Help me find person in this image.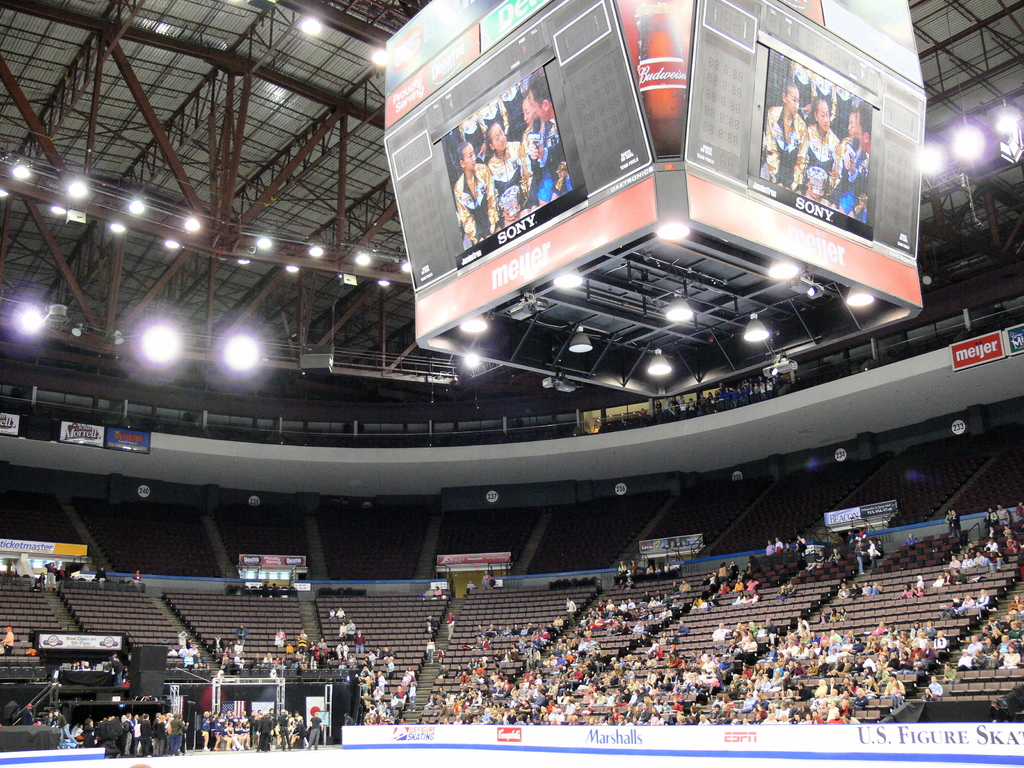
Found it: pyautogui.locateOnScreen(767, 77, 812, 196).
